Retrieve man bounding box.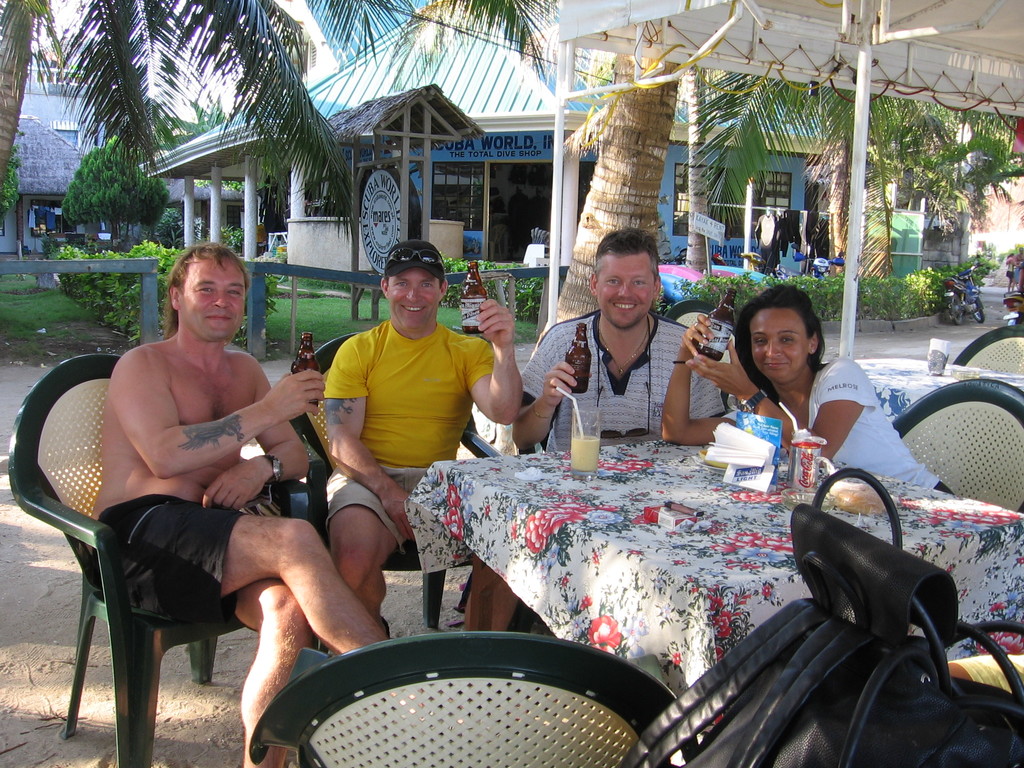
Bounding box: (319,239,507,605).
